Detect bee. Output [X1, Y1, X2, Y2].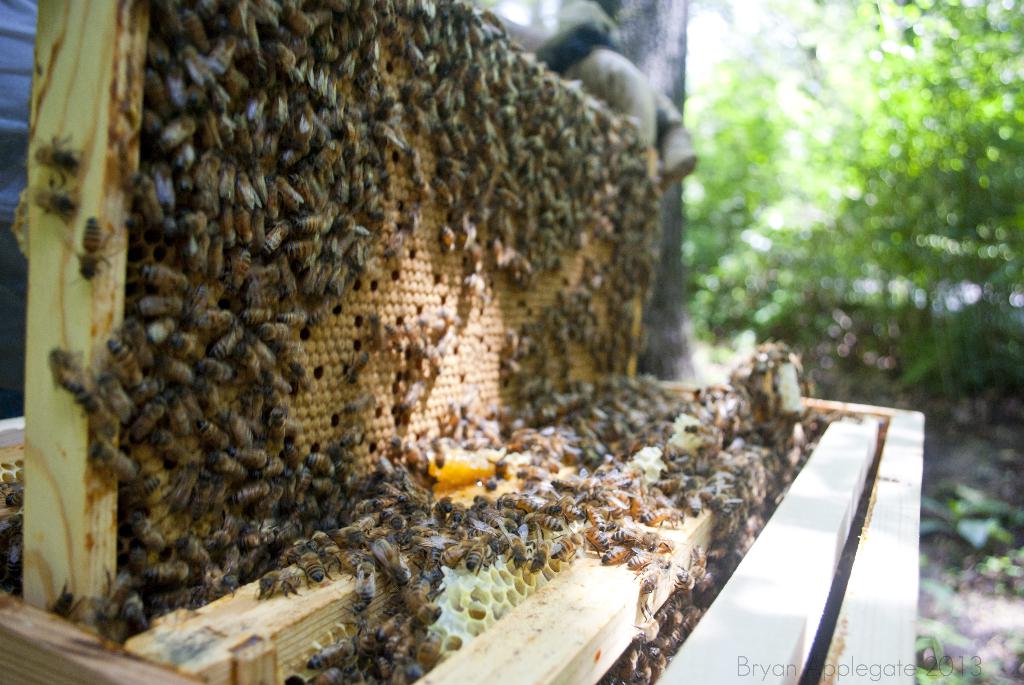
[189, 475, 211, 525].
